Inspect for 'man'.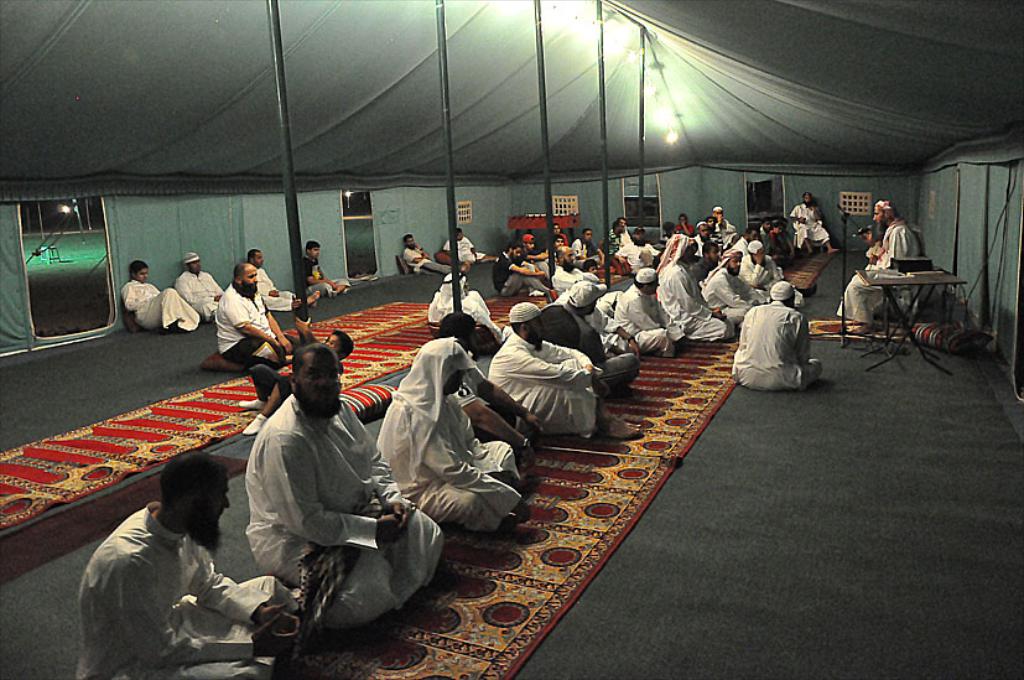
Inspection: (x1=758, y1=213, x2=774, y2=268).
